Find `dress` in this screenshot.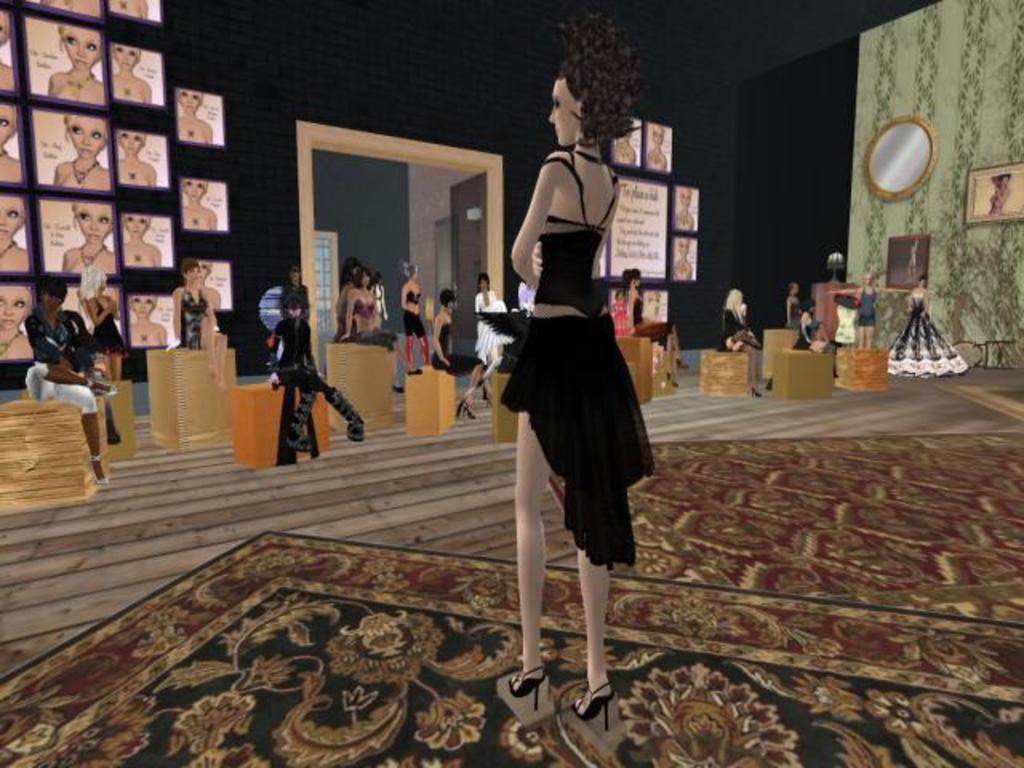
The bounding box for `dress` is {"left": 886, "top": 291, "right": 968, "bottom": 378}.
